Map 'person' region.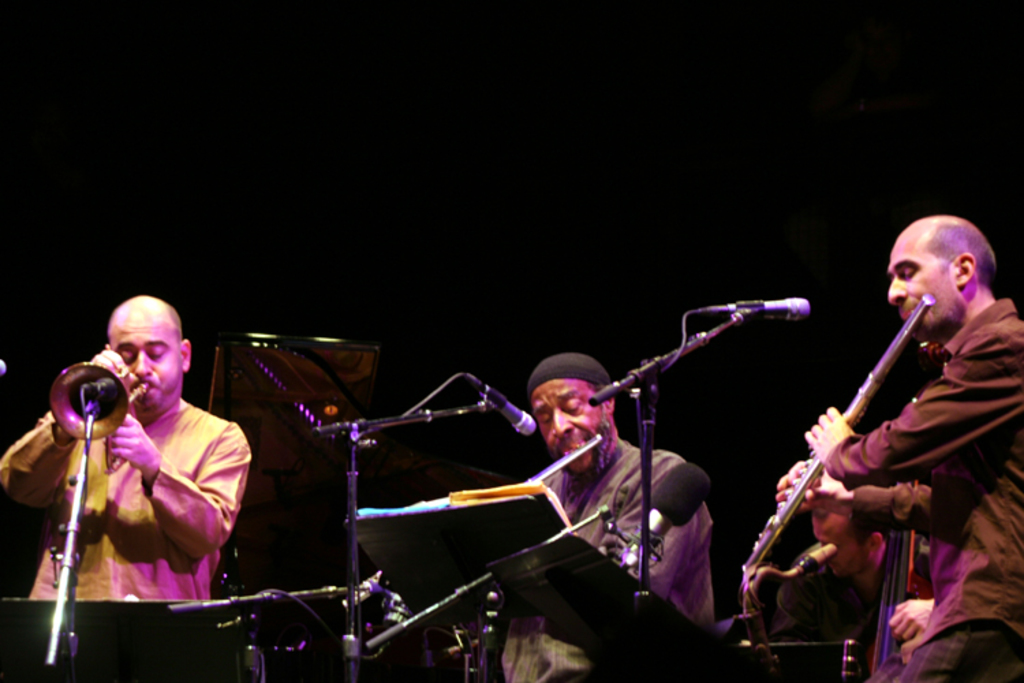
Mapped to region(767, 213, 1023, 682).
